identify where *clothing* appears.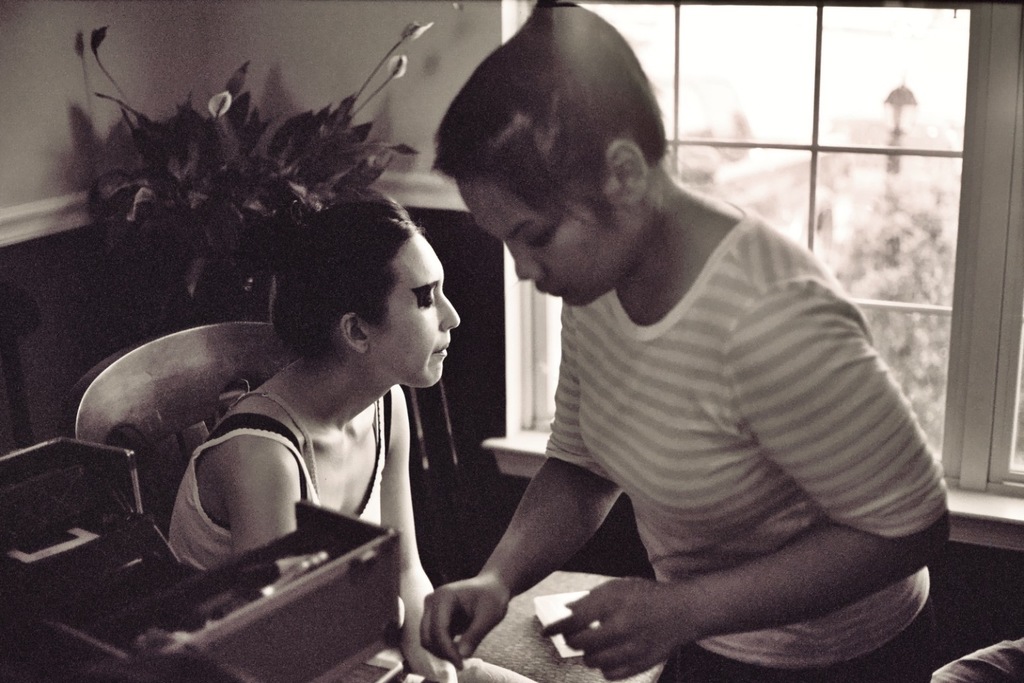
Appears at 165/386/401/657.
